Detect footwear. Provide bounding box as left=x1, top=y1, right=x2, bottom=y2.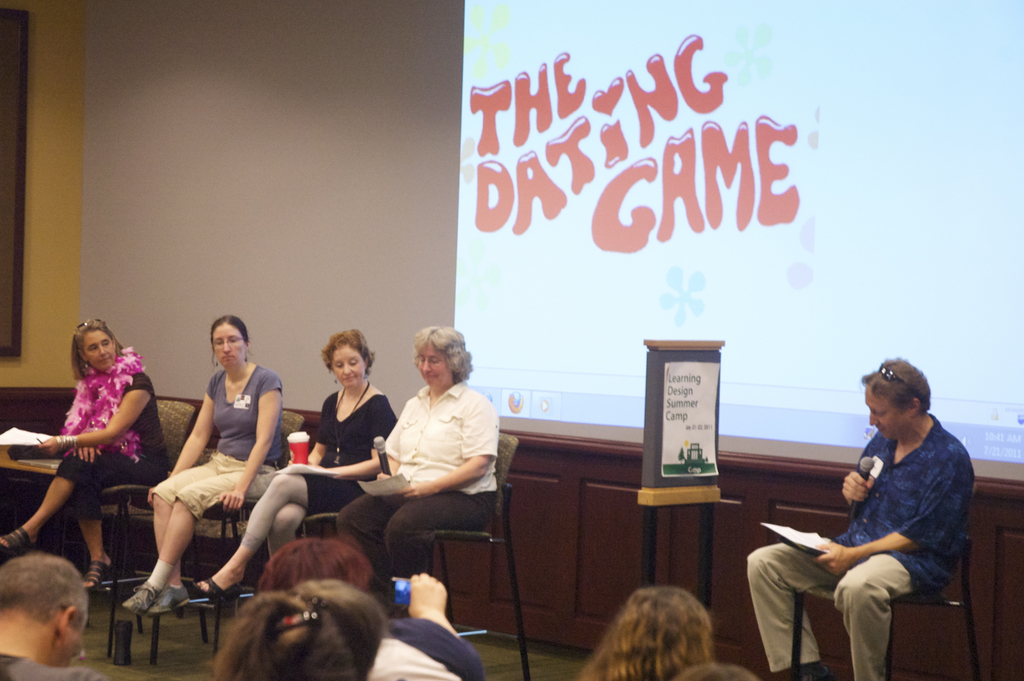
left=85, top=553, right=119, bottom=600.
